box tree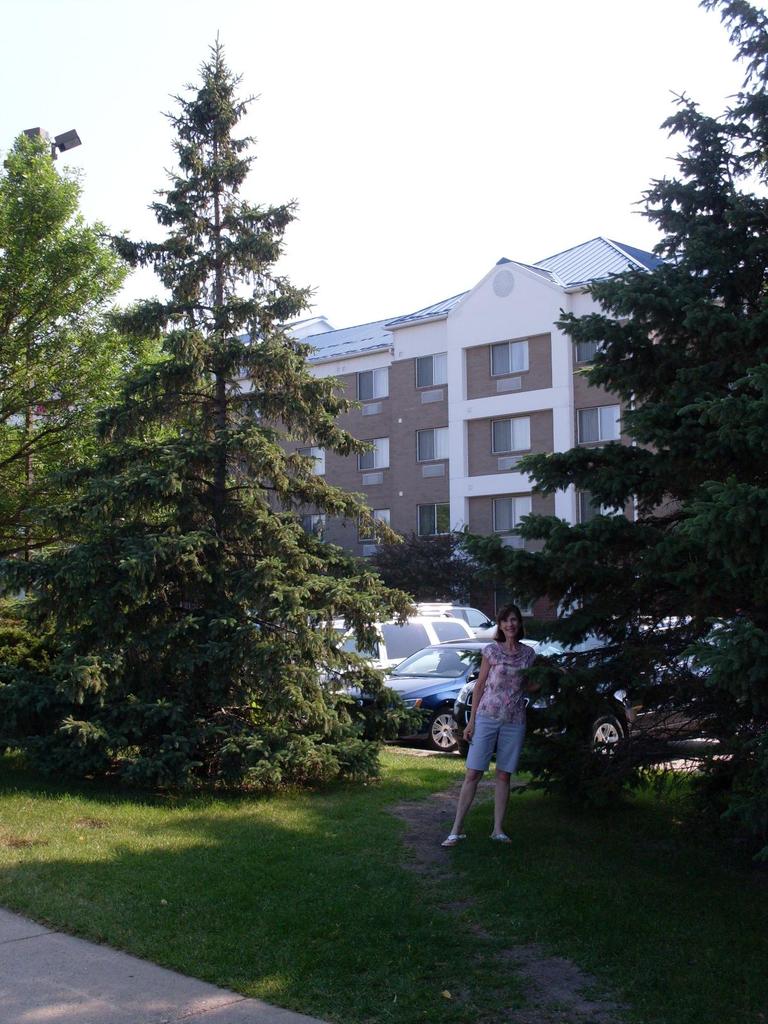
region(452, 0, 767, 851)
